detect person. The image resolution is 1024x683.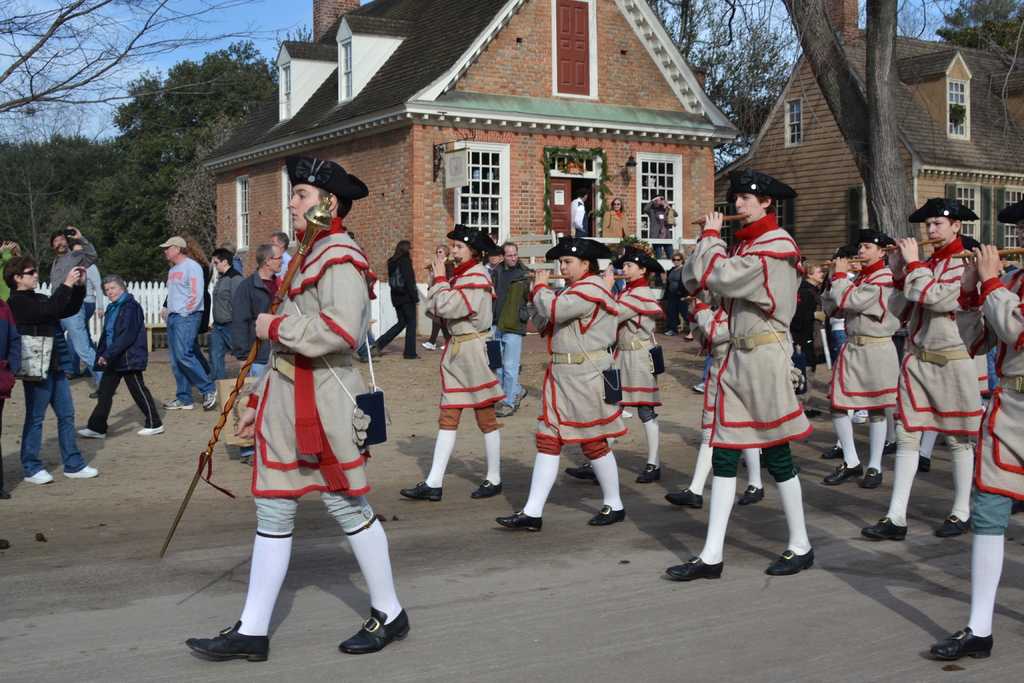
(365, 236, 422, 361).
